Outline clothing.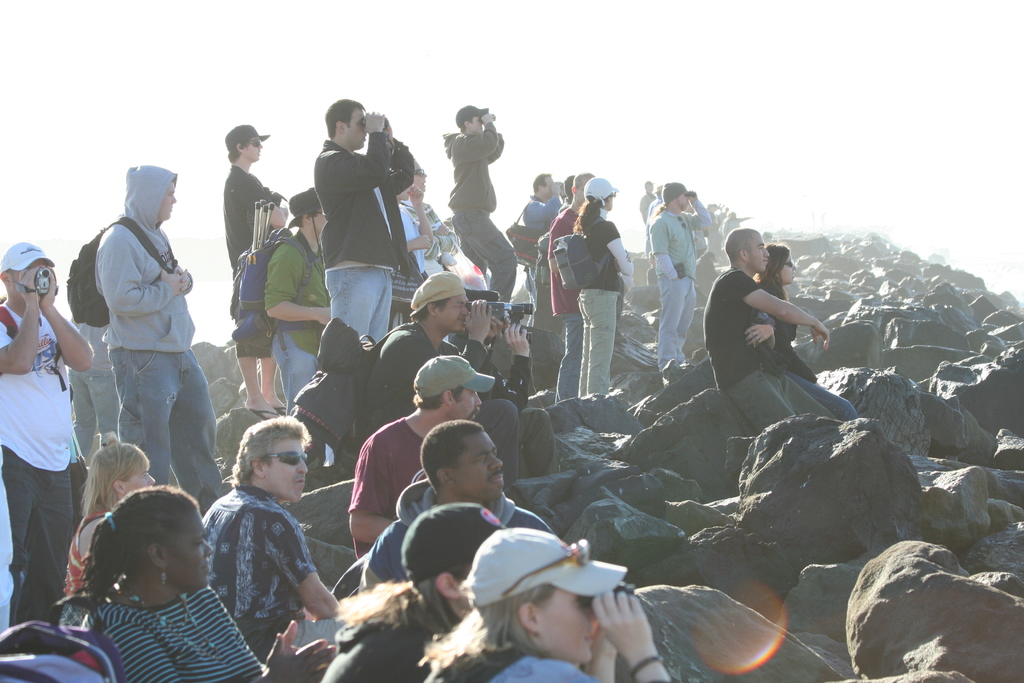
Outline: 399,194,431,279.
